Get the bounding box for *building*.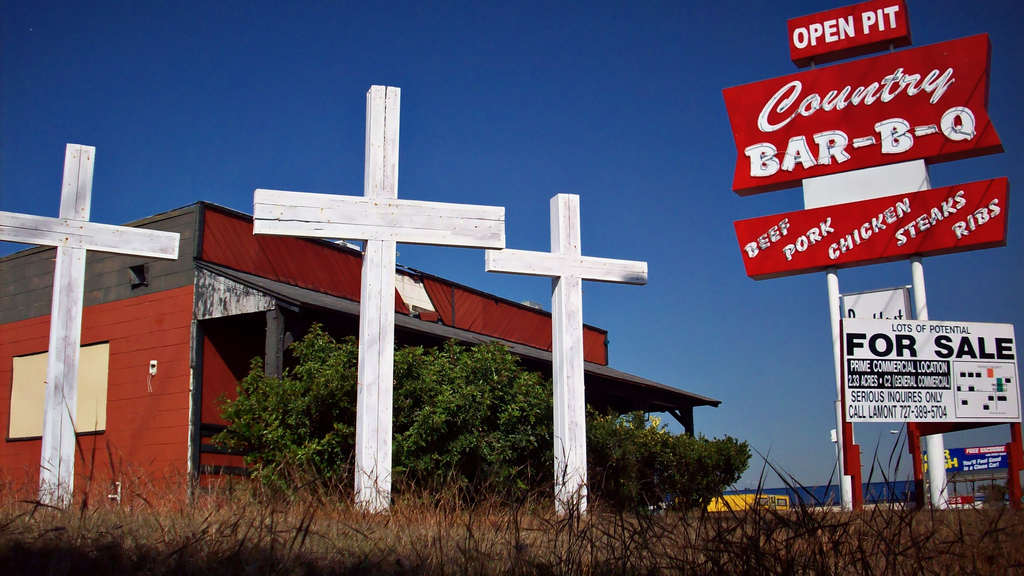
(0,203,718,525).
